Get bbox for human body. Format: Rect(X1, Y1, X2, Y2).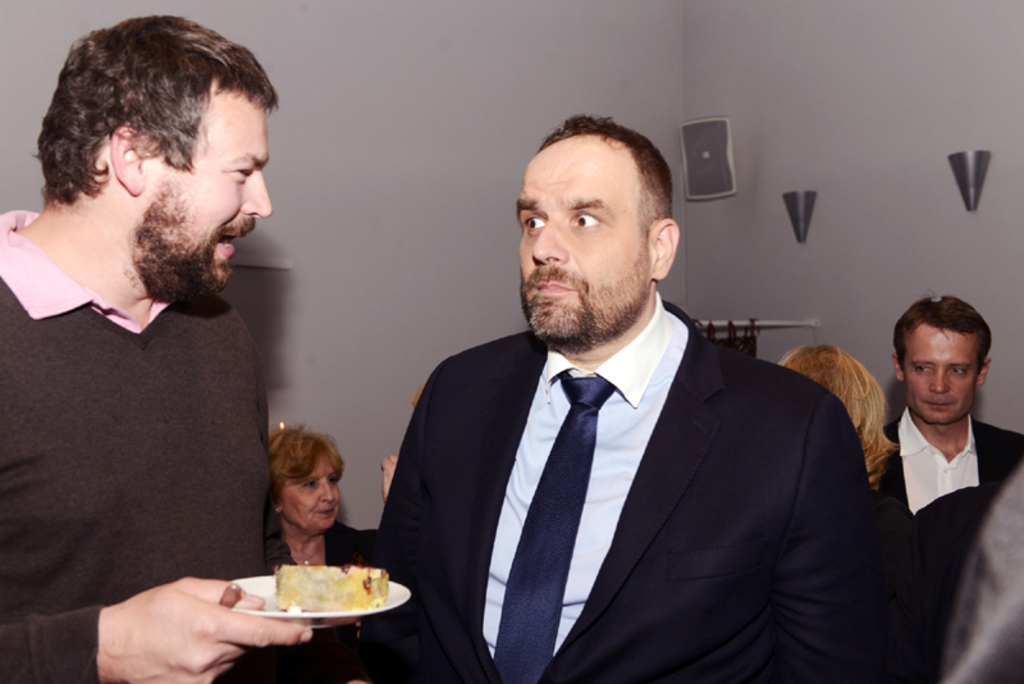
Rect(868, 288, 1021, 683).
